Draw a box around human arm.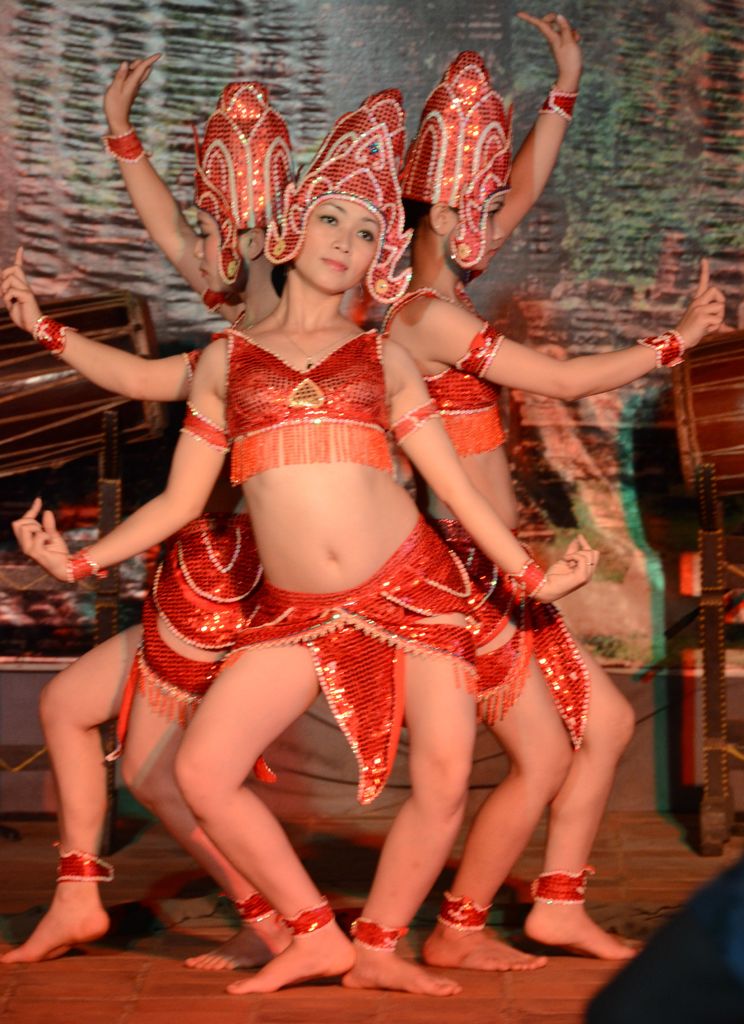
select_region(9, 337, 235, 581).
